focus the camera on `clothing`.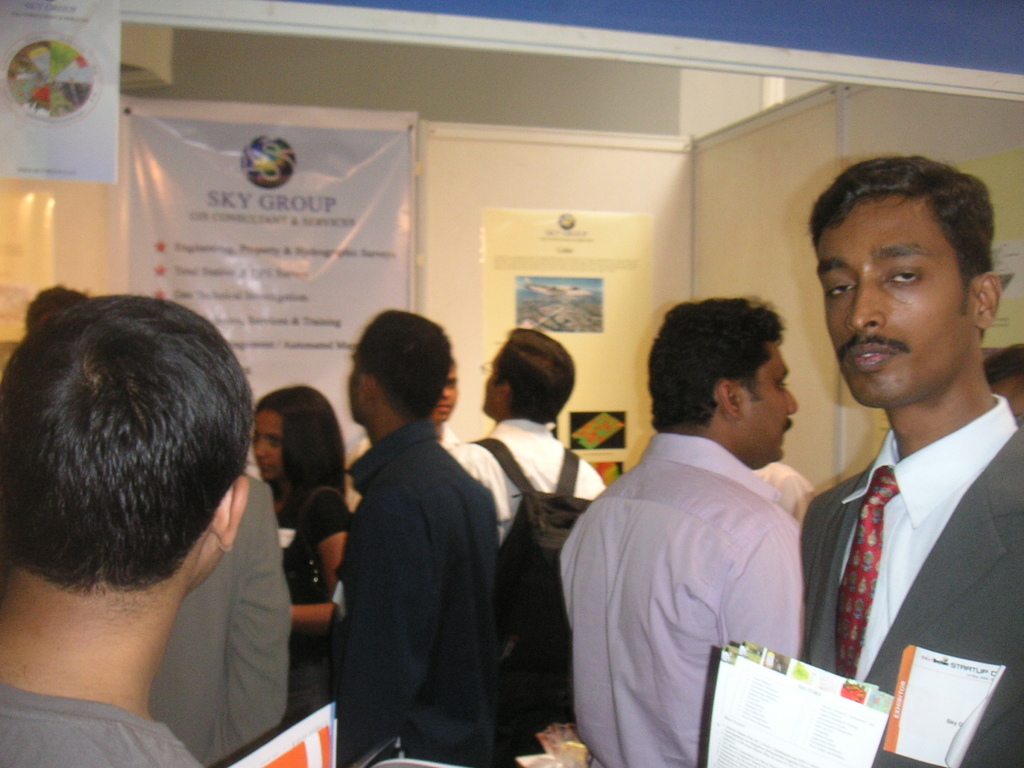
Focus region: box=[445, 409, 608, 544].
